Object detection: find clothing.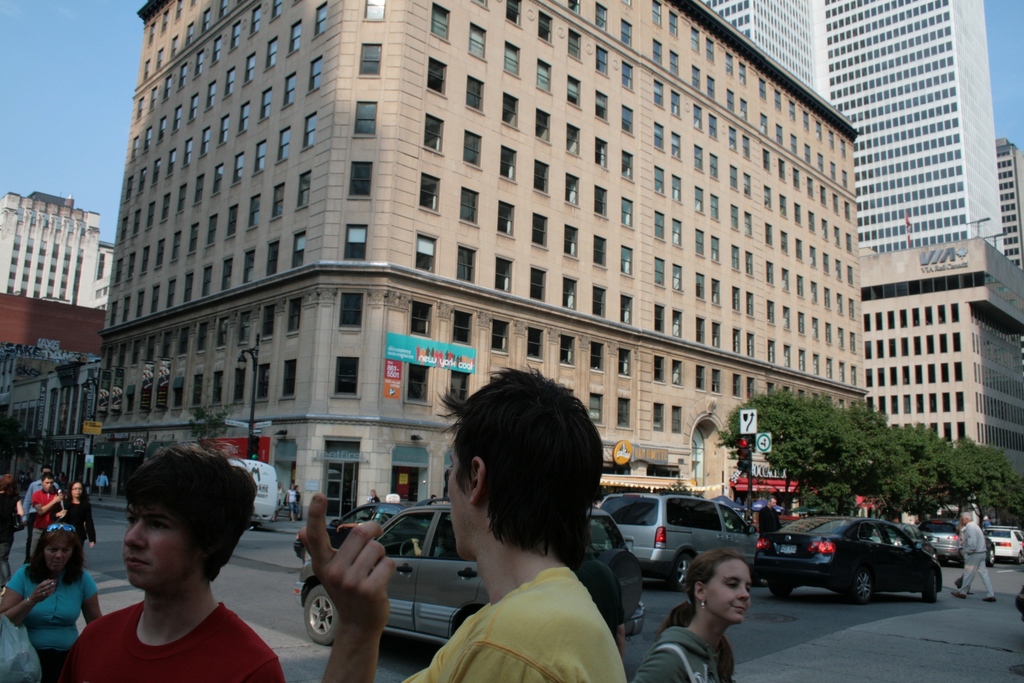
x1=42 y1=498 x2=96 y2=552.
